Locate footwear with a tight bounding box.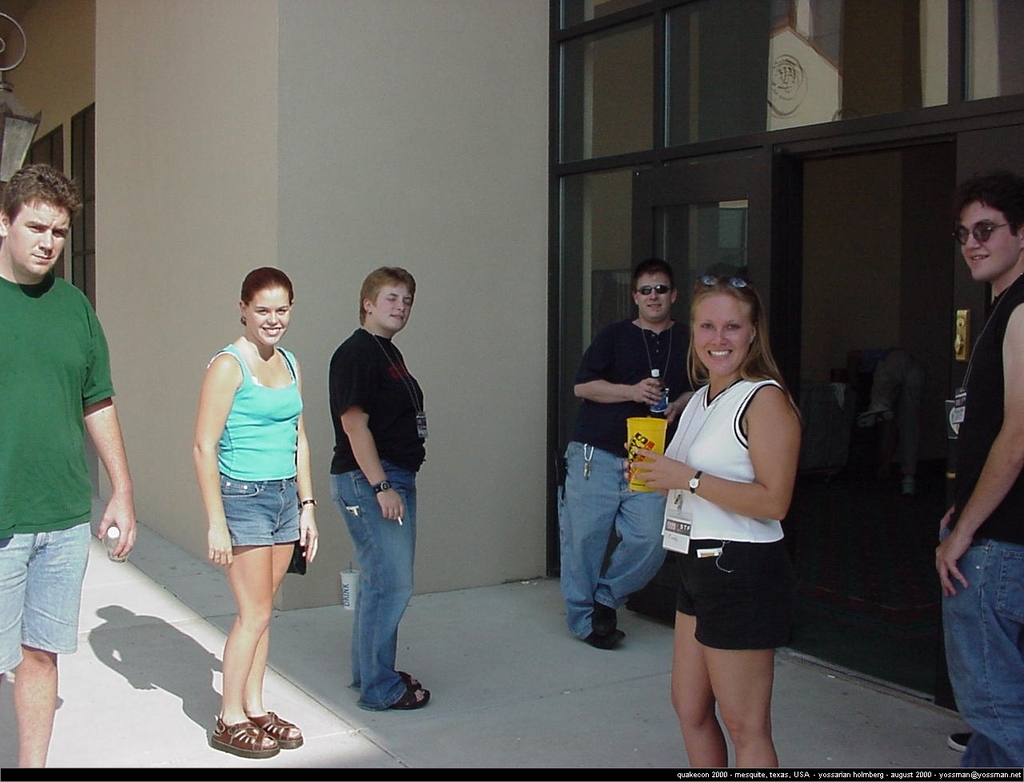
[207,718,278,756].
